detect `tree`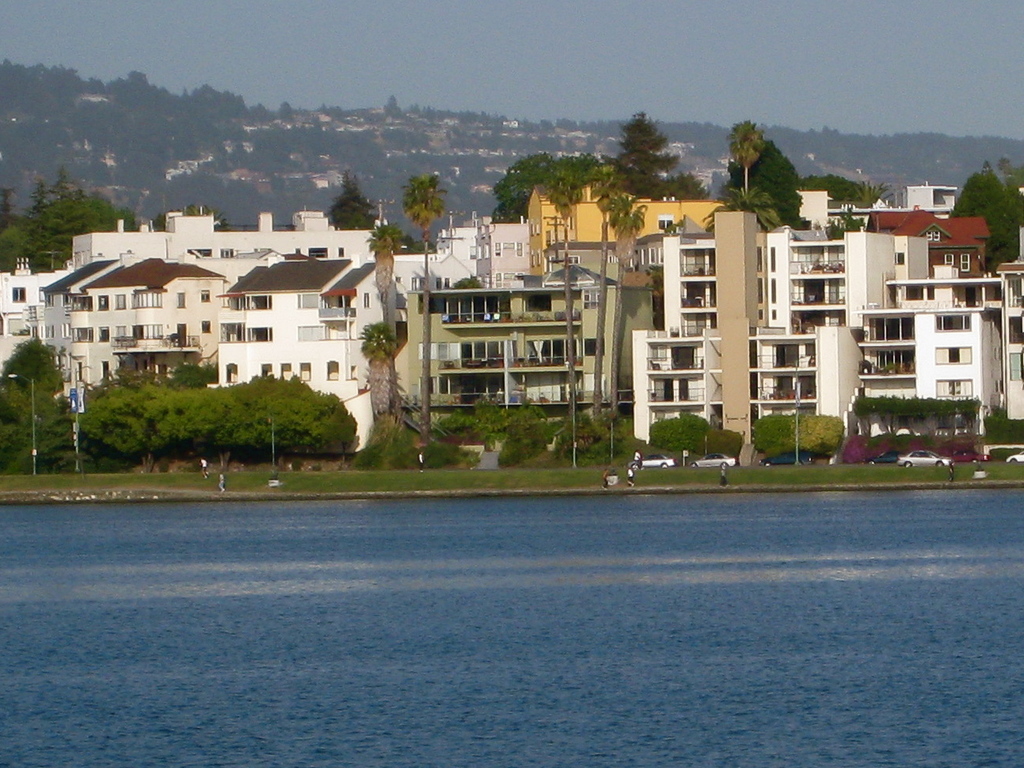
(x1=494, y1=158, x2=603, y2=222)
